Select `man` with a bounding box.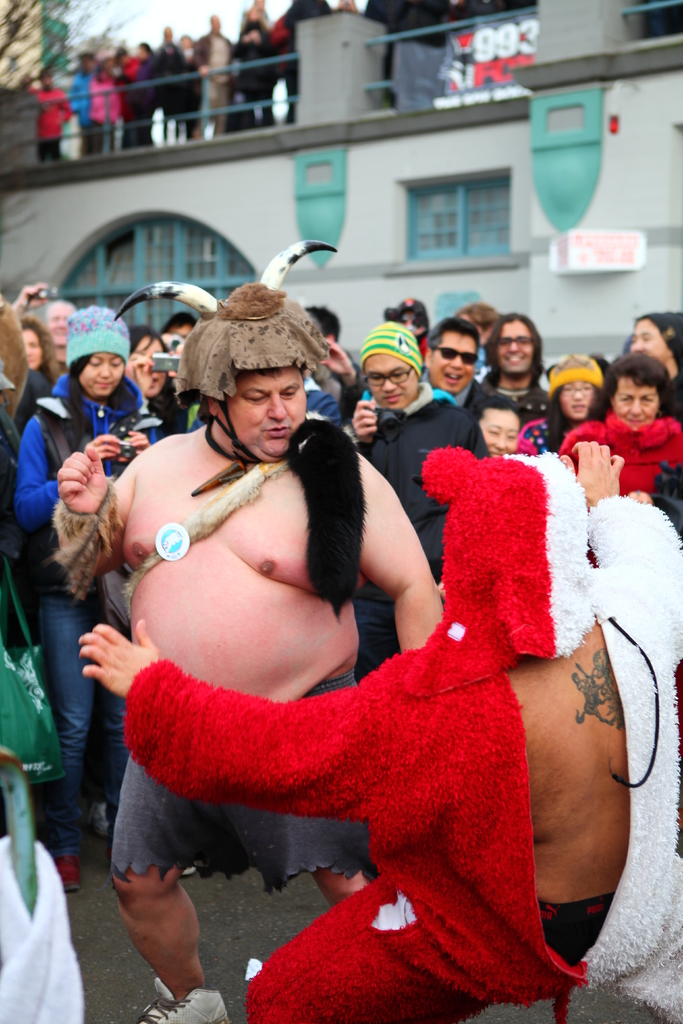
bbox(335, 321, 490, 577).
